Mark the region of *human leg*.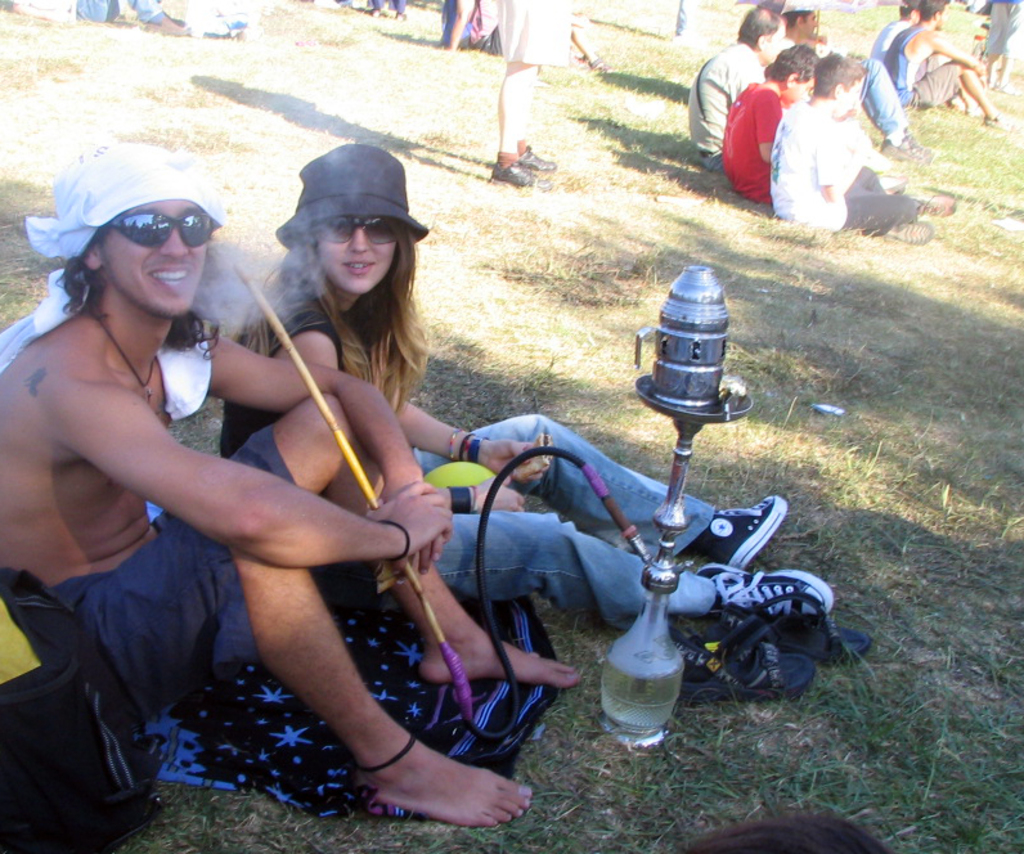
Region: (906, 53, 1011, 129).
